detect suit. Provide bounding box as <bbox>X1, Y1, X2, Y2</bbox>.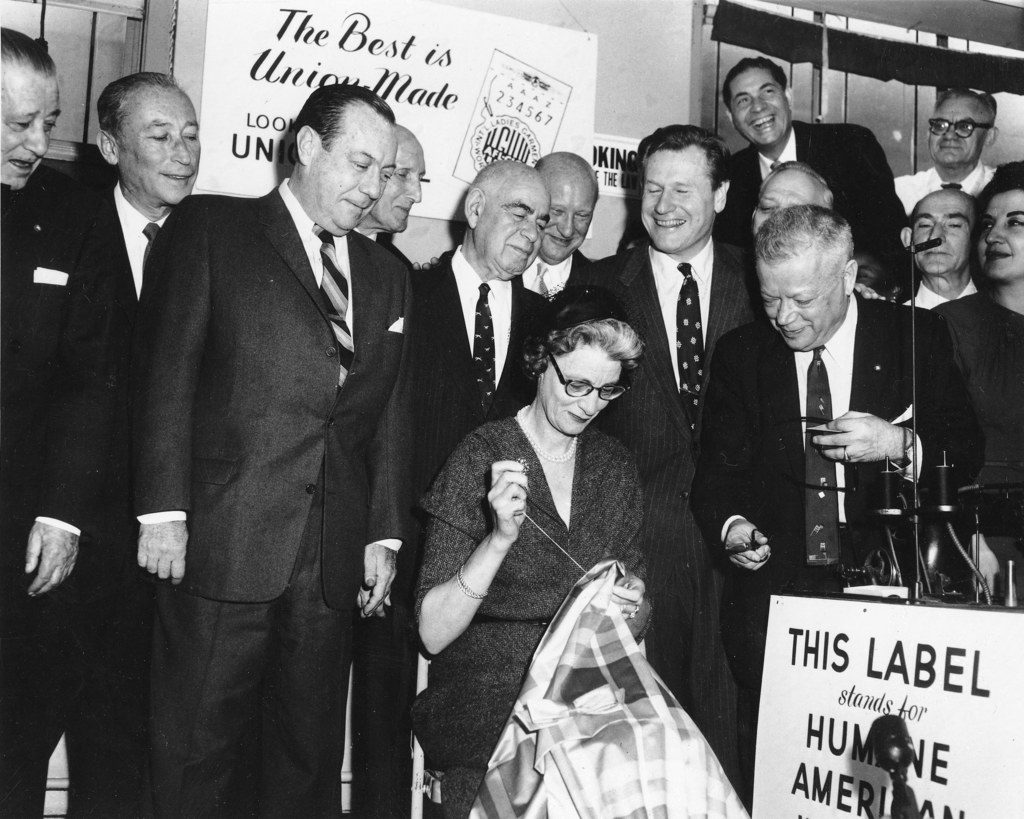
<bbox>132, 184, 412, 604</bbox>.
